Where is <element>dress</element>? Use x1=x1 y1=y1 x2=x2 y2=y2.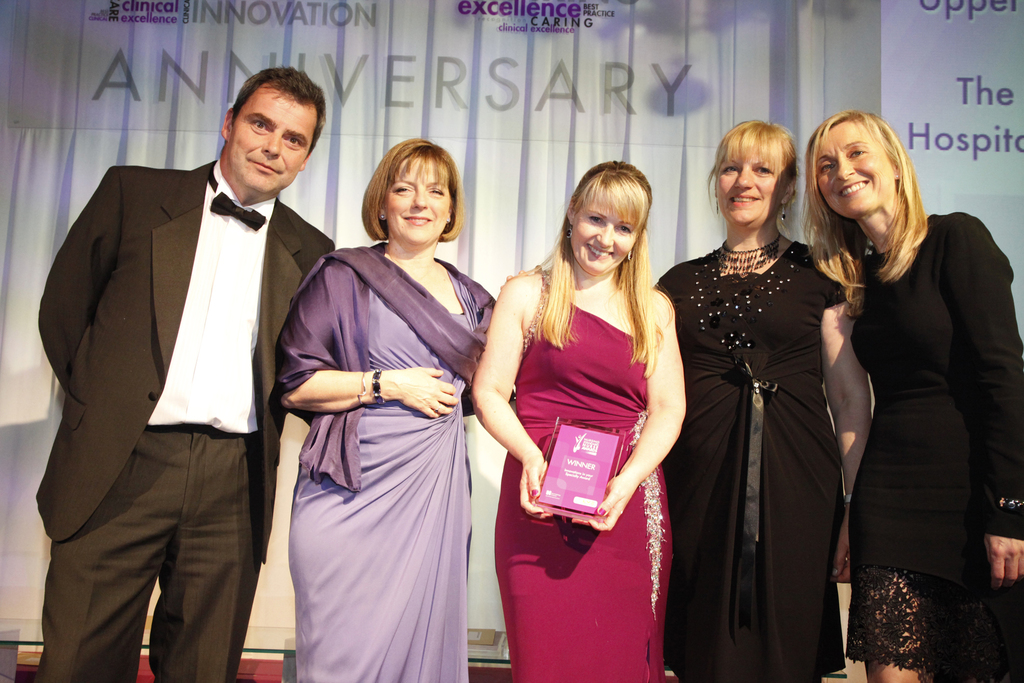
x1=835 y1=227 x2=989 y2=635.
